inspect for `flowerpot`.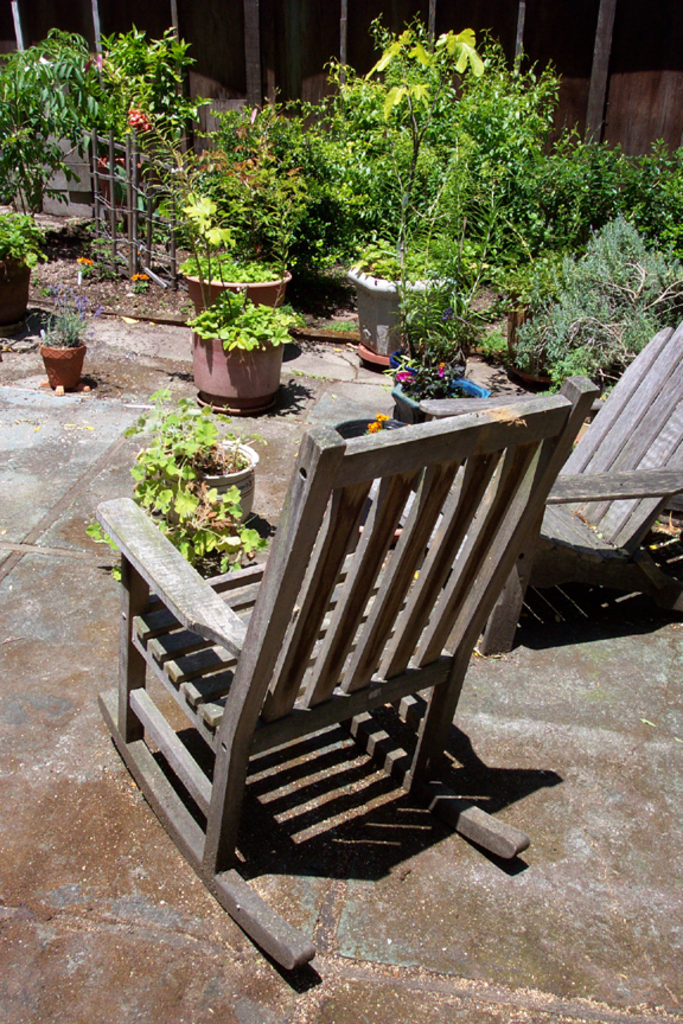
Inspection: locate(391, 372, 485, 423).
